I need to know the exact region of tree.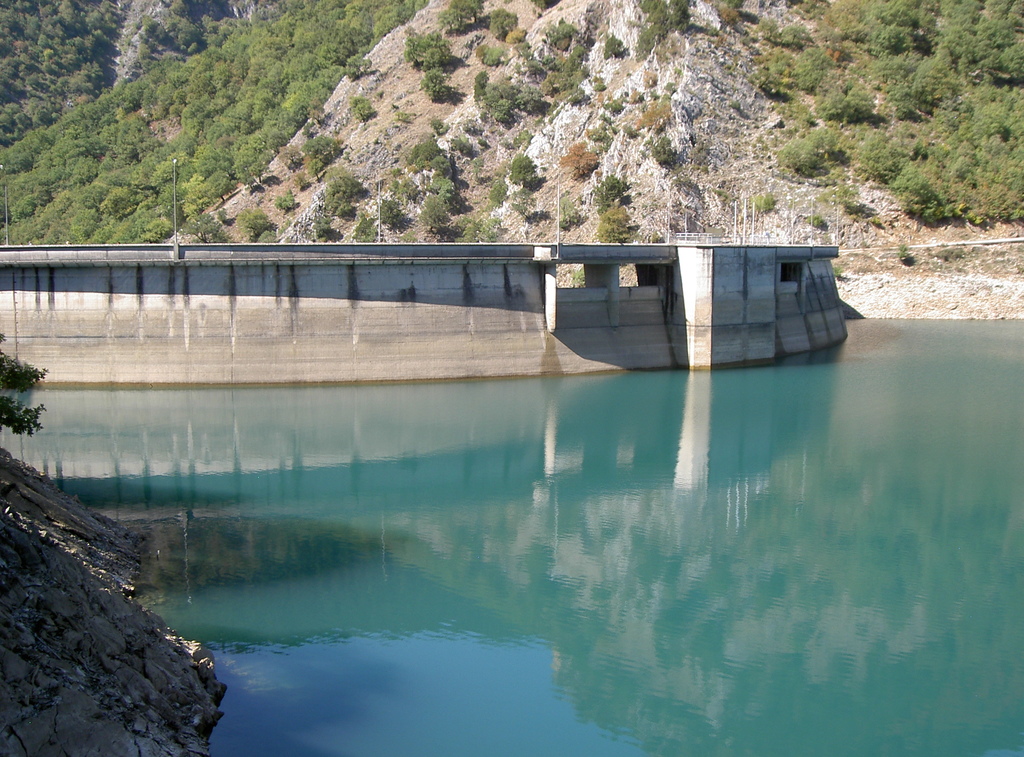
Region: rect(297, 171, 312, 191).
